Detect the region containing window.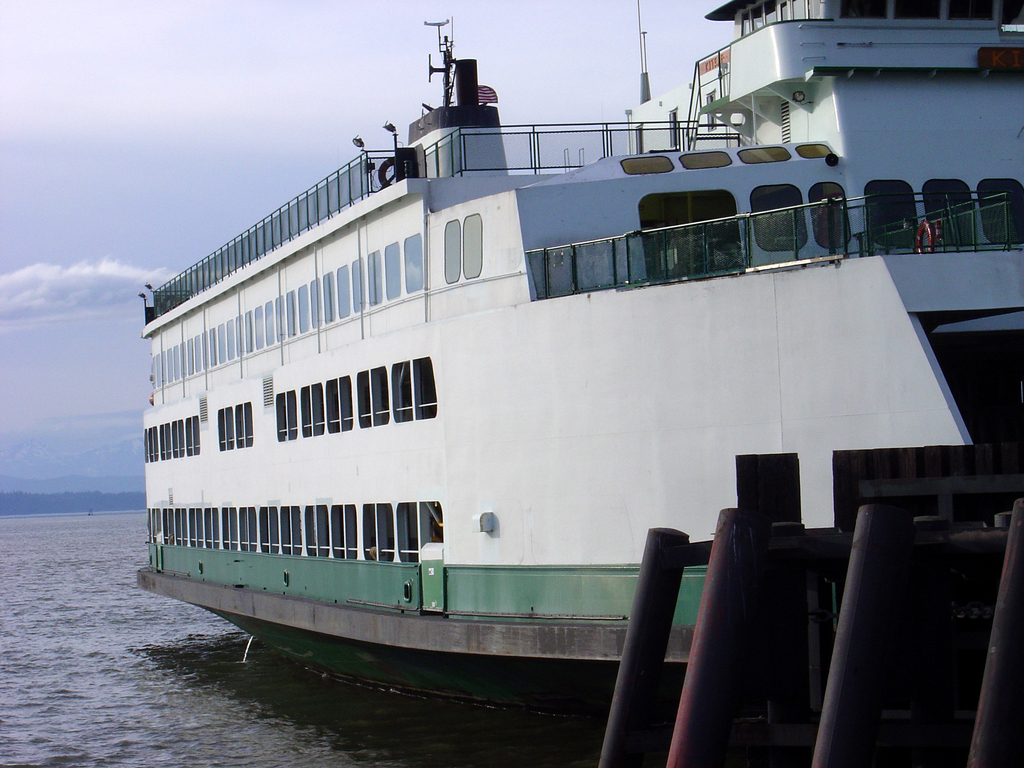
[left=382, top=241, right=401, bottom=299].
